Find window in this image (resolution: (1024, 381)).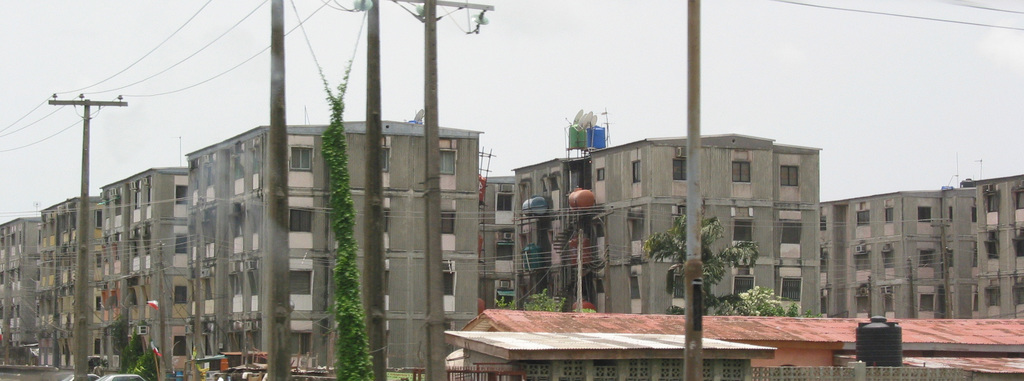
BBox(675, 275, 683, 299).
